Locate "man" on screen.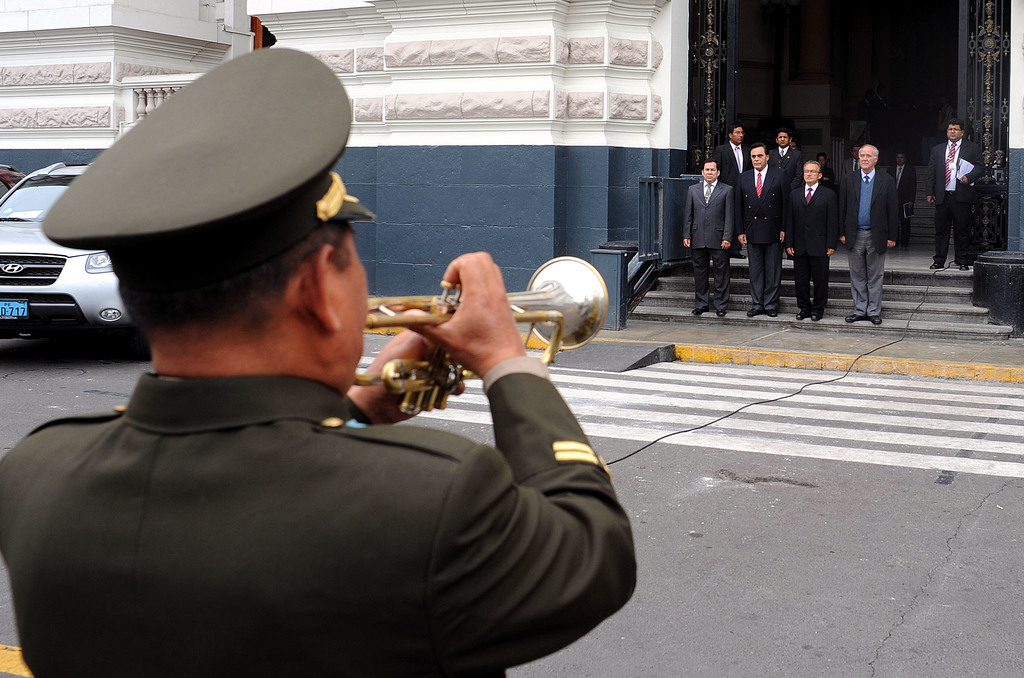
On screen at x1=885 y1=152 x2=920 y2=252.
